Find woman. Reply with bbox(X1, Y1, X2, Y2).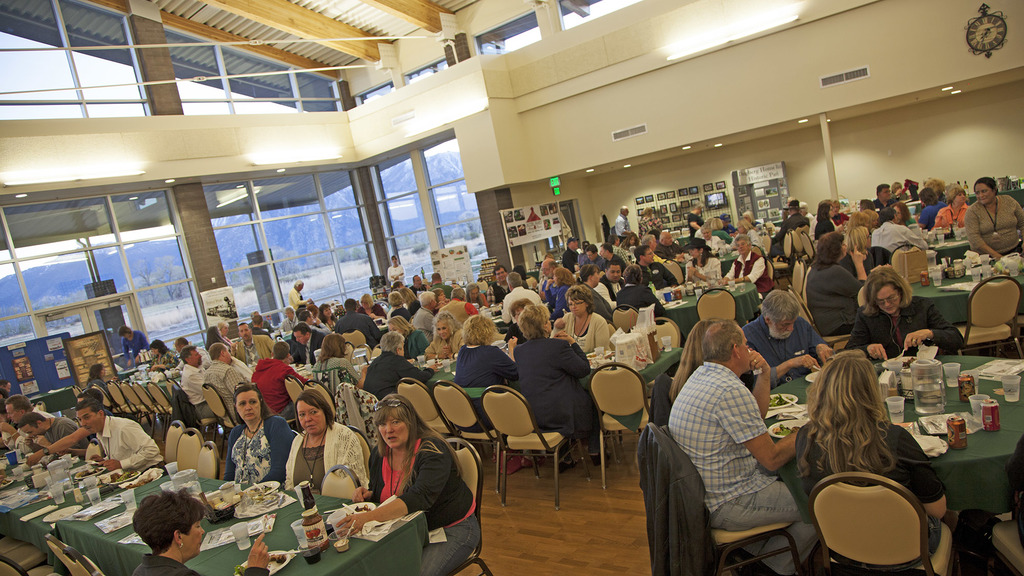
bbox(547, 284, 612, 438).
